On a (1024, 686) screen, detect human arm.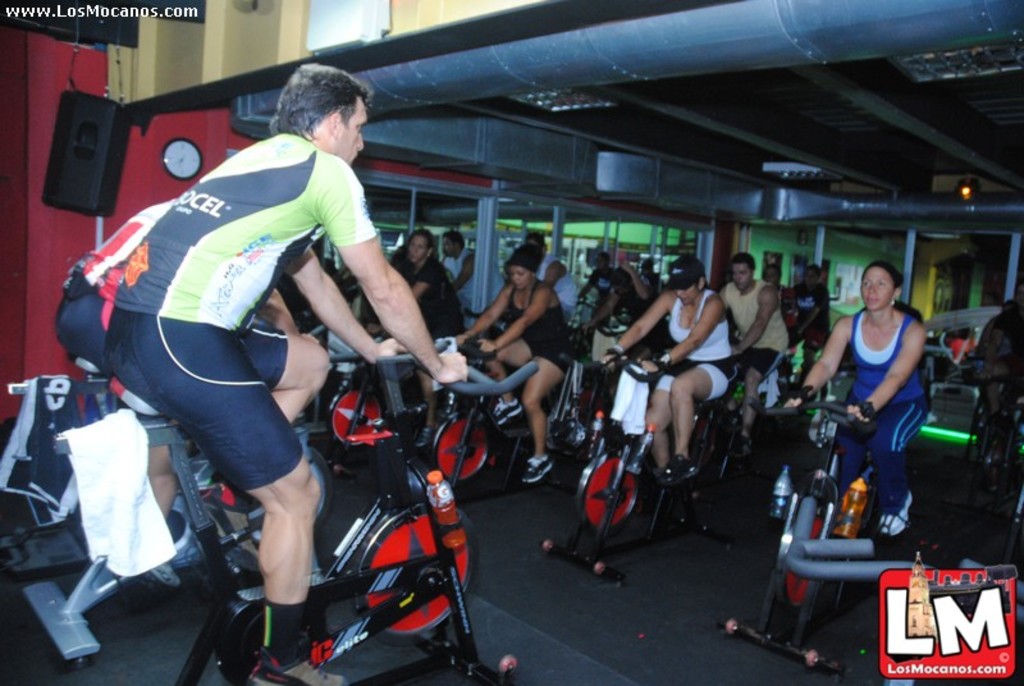
locate(582, 273, 596, 296).
